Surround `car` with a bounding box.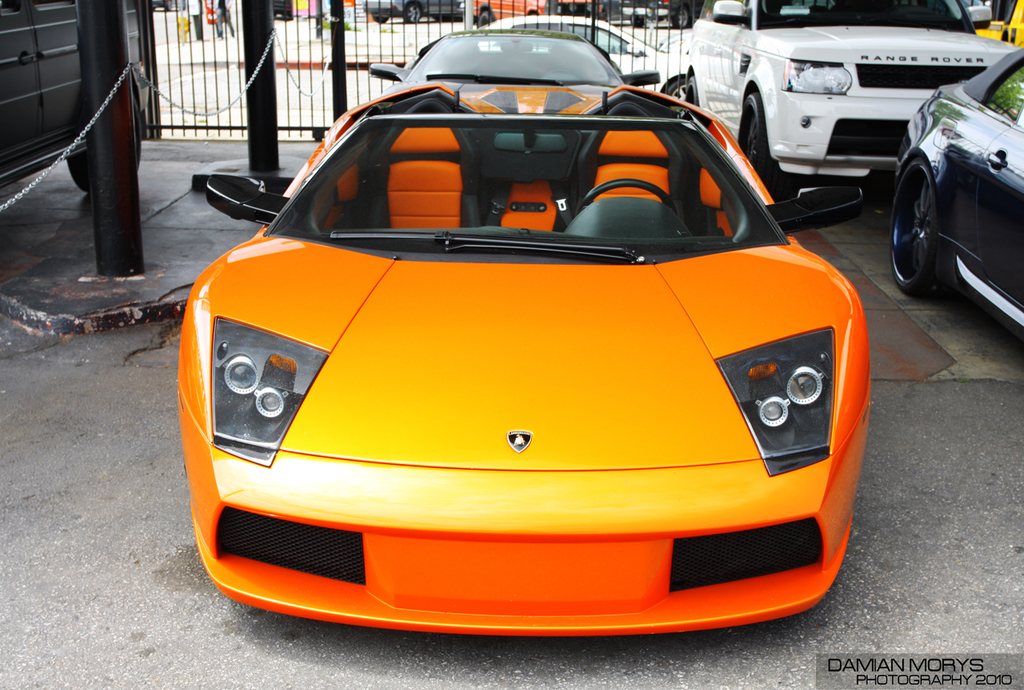
590 0 700 26.
